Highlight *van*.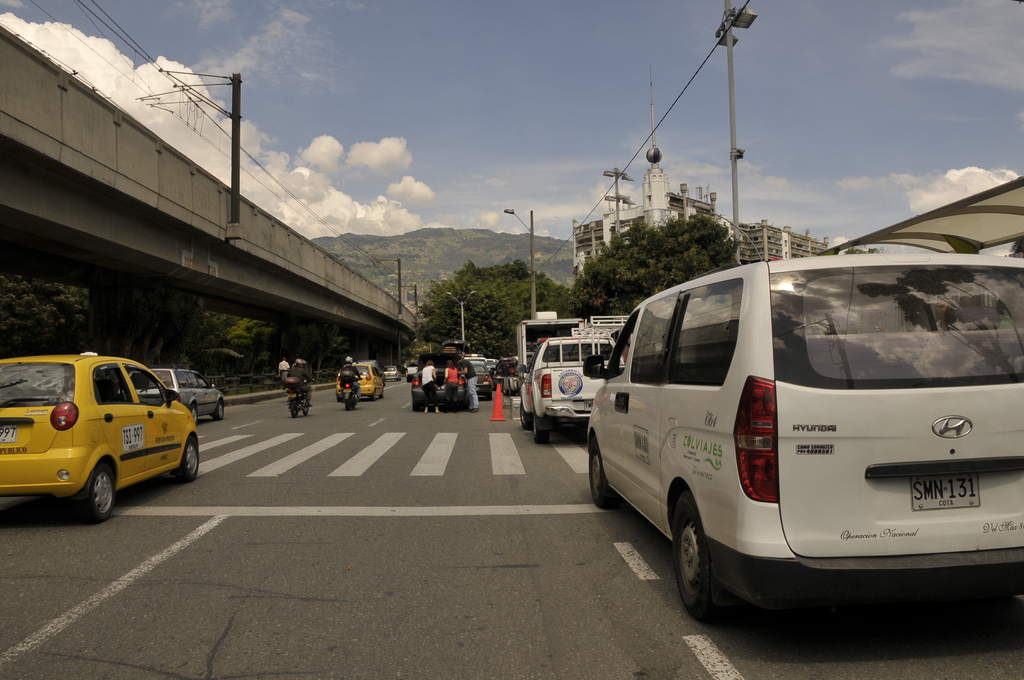
Highlighted region: (584, 248, 1023, 626).
